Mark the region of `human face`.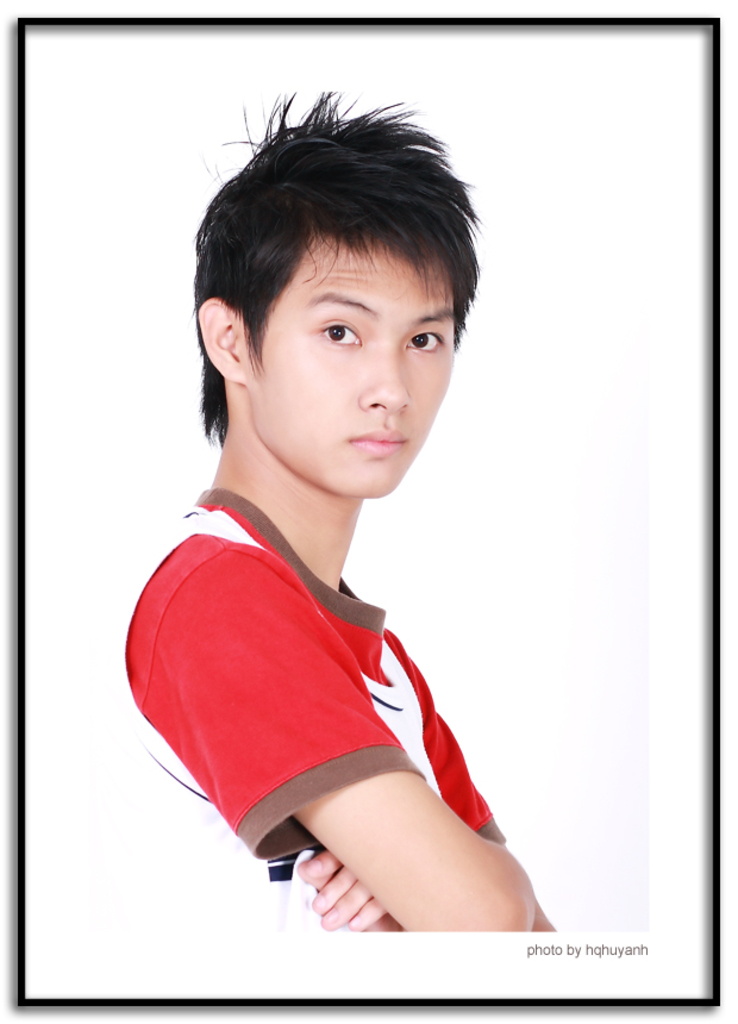
Region: bbox=[242, 229, 456, 504].
